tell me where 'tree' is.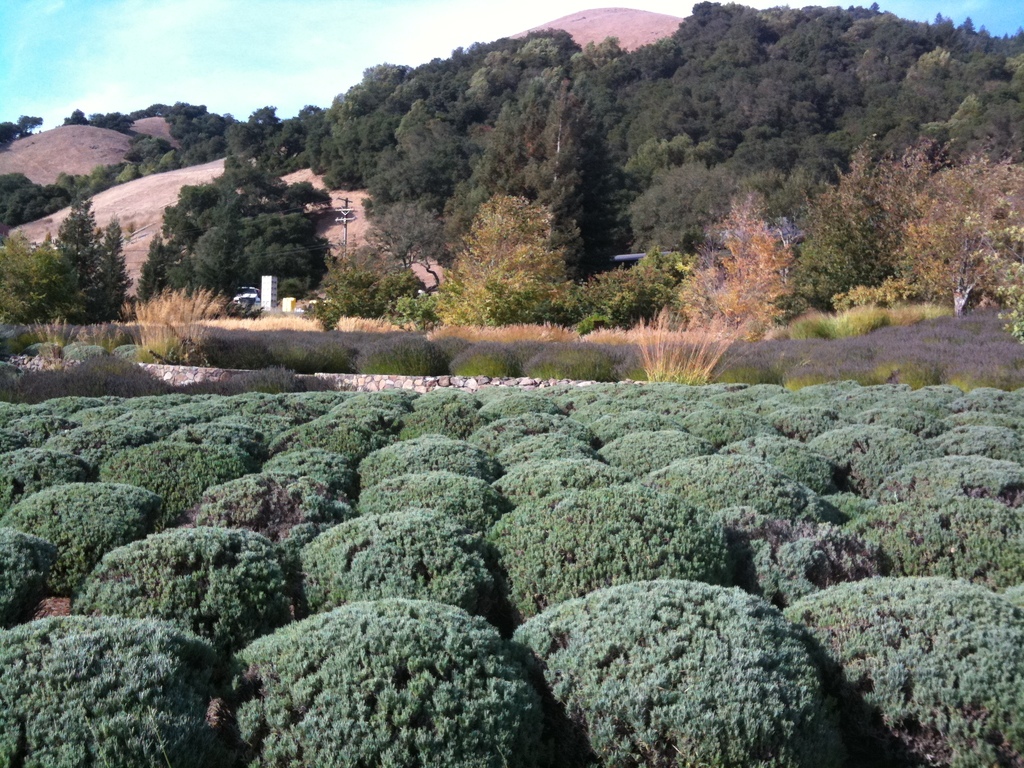
'tree' is at box(92, 159, 139, 191).
